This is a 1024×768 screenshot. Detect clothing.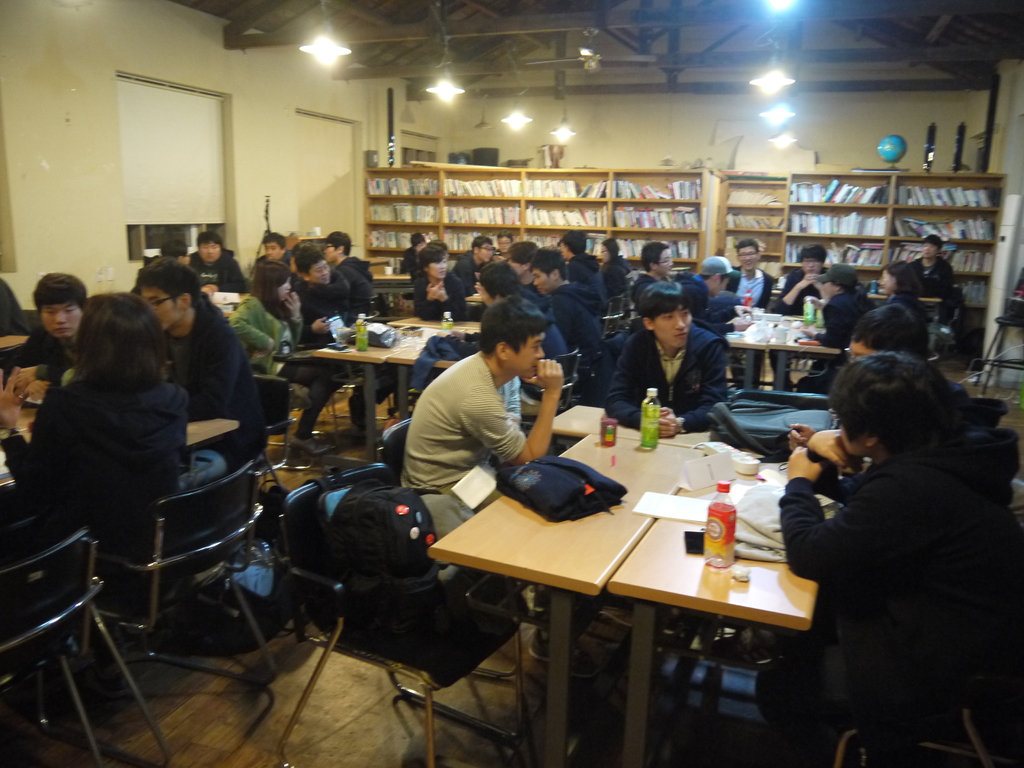
l=300, t=262, r=348, b=375.
